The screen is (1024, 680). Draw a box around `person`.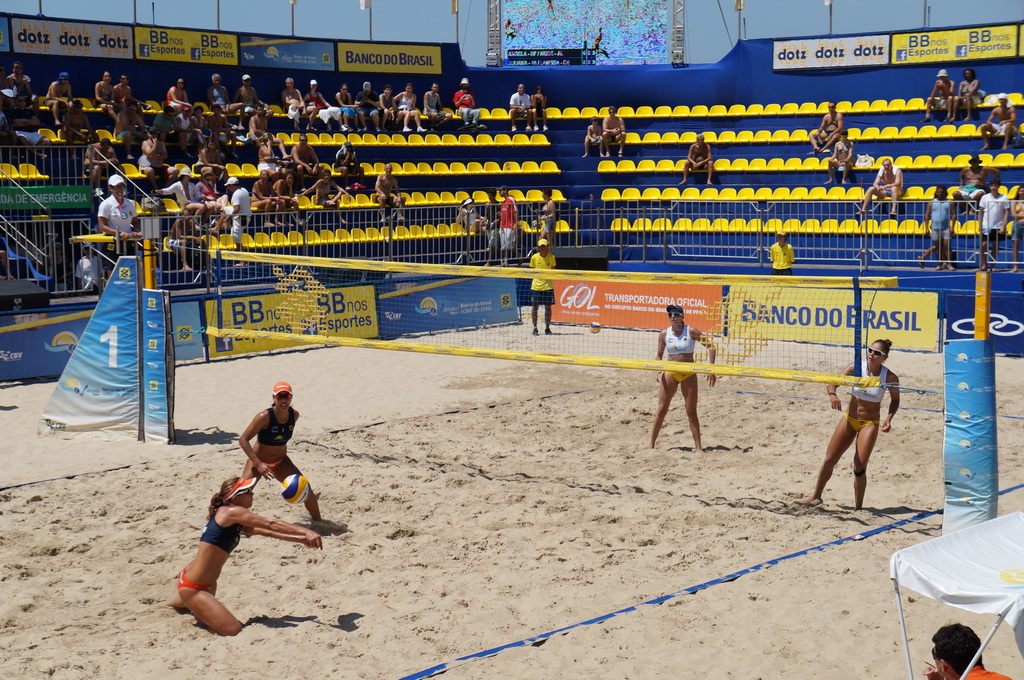
(left=535, top=185, right=559, bottom=241).
